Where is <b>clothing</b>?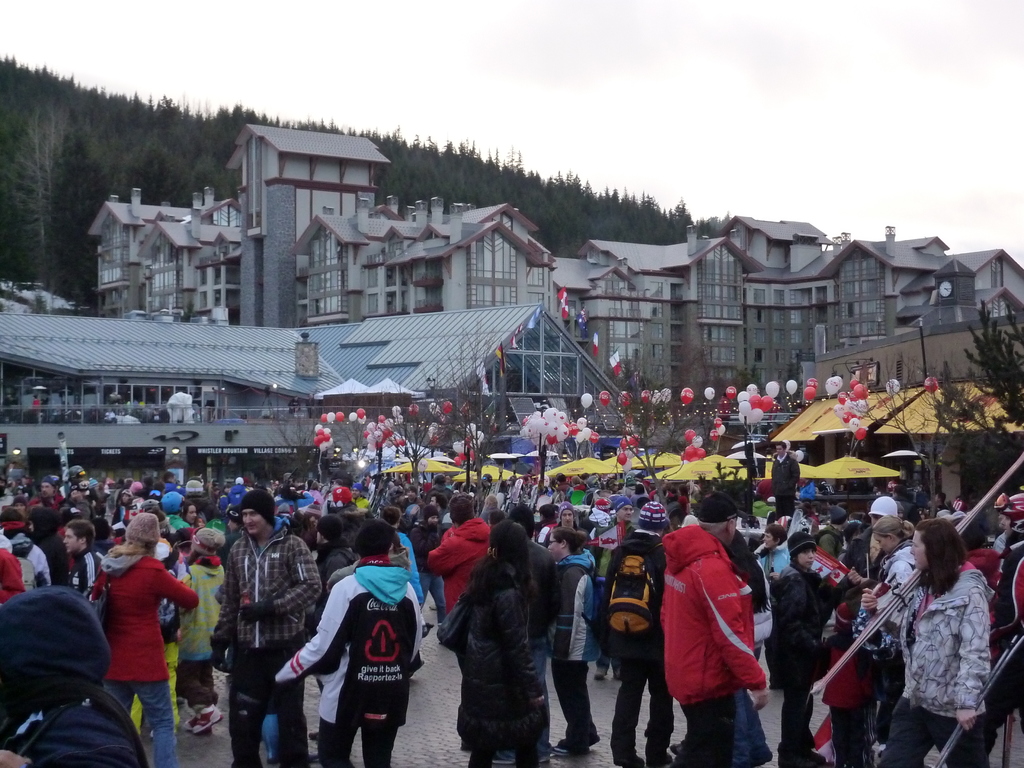
[x1=660, y1=515, x2=778, y2=739].
